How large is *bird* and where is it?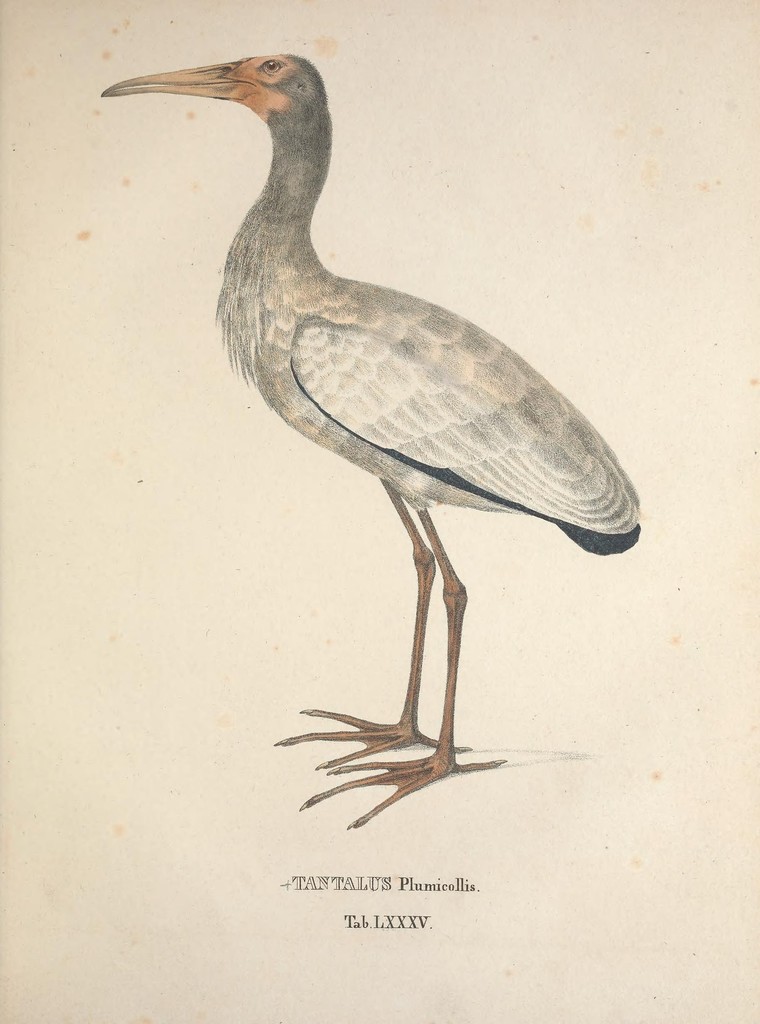
Bounding box: 115 43 654 797.
